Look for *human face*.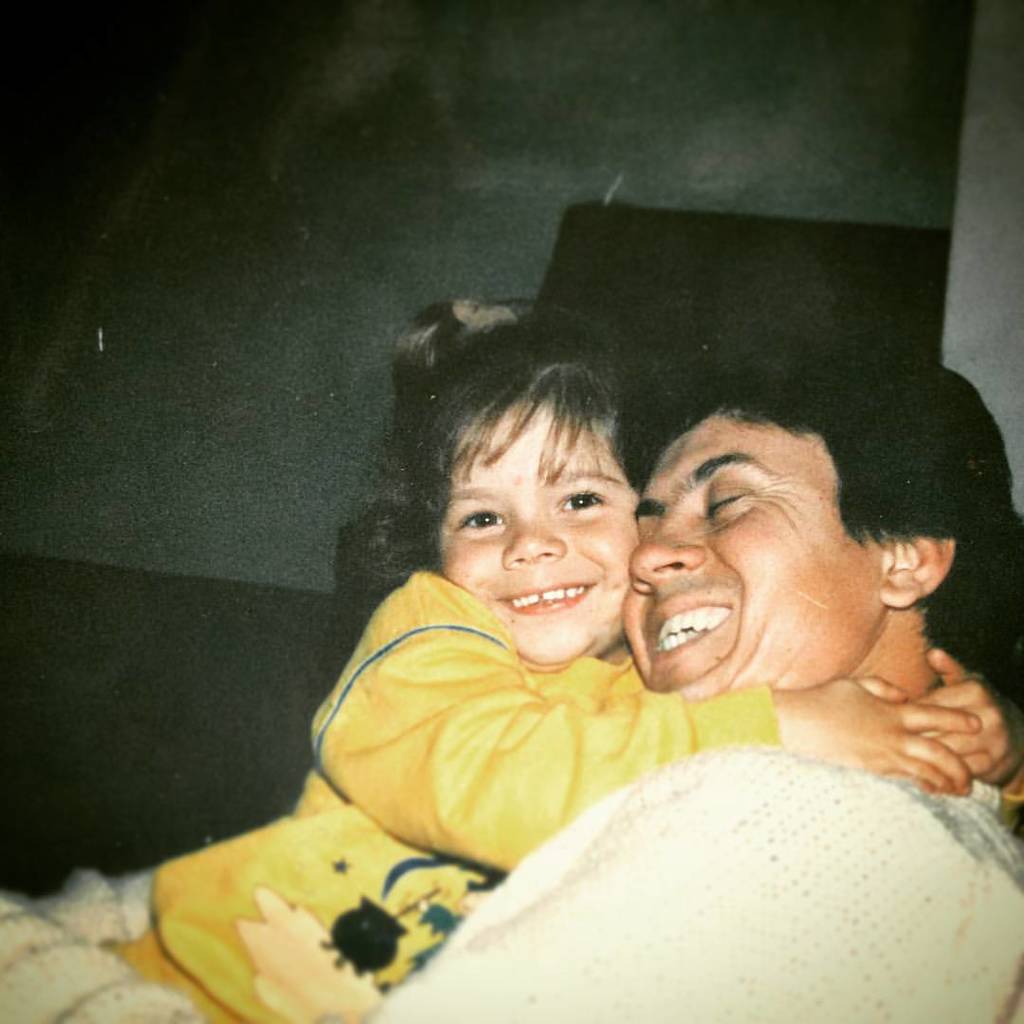
Found: box=[621, 395, 879, 700].
